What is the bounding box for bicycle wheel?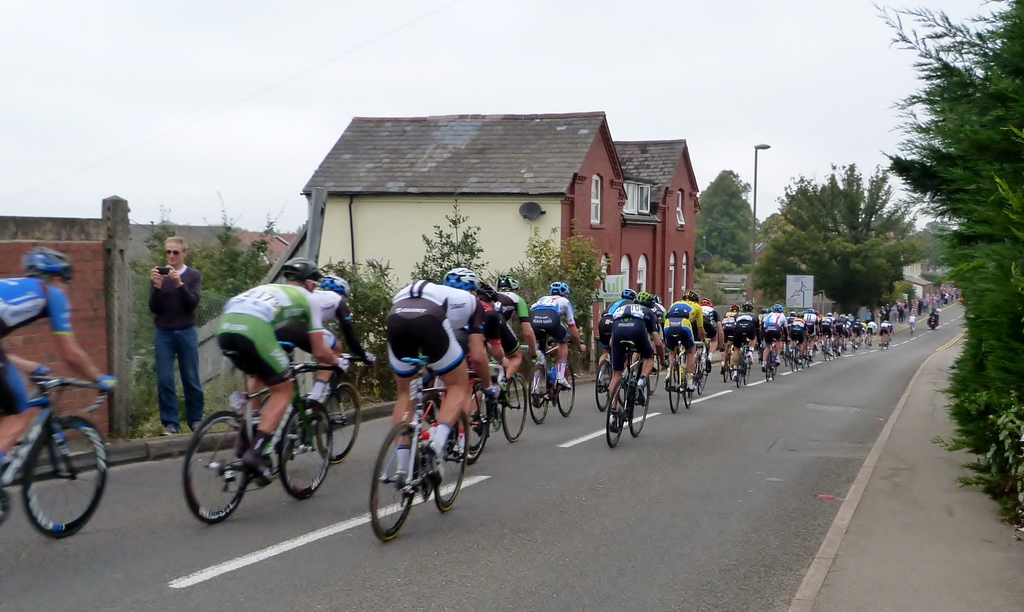
(20,414,114,538).
